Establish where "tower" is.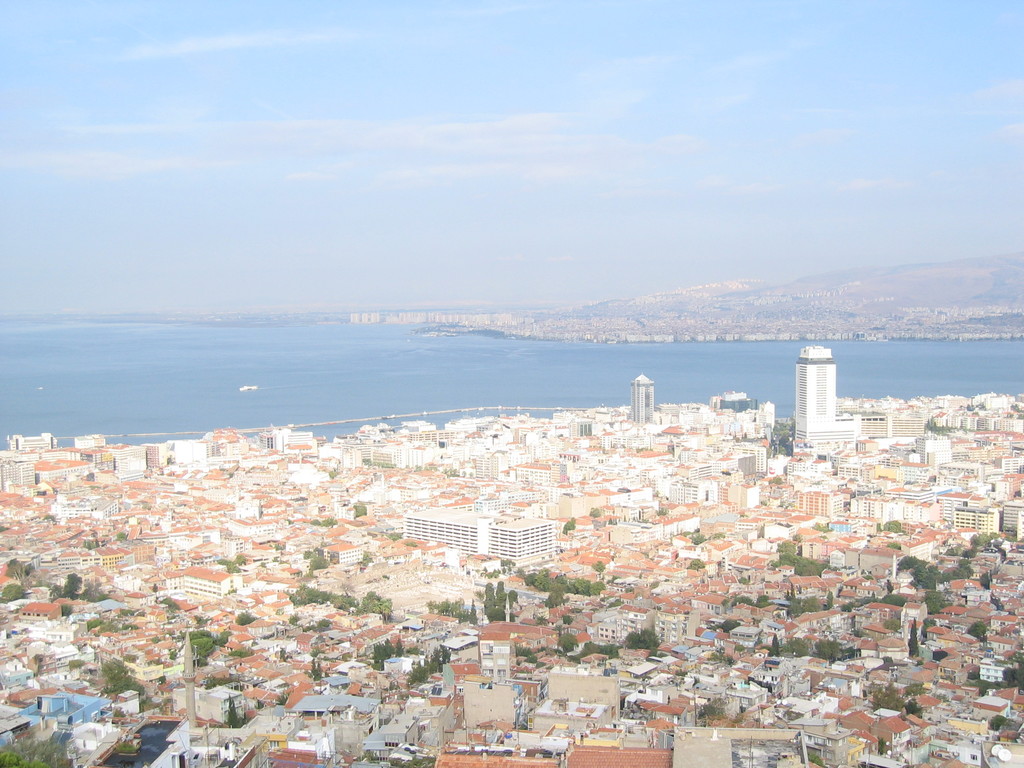
Established at crop(763, 399, 780, 428).
